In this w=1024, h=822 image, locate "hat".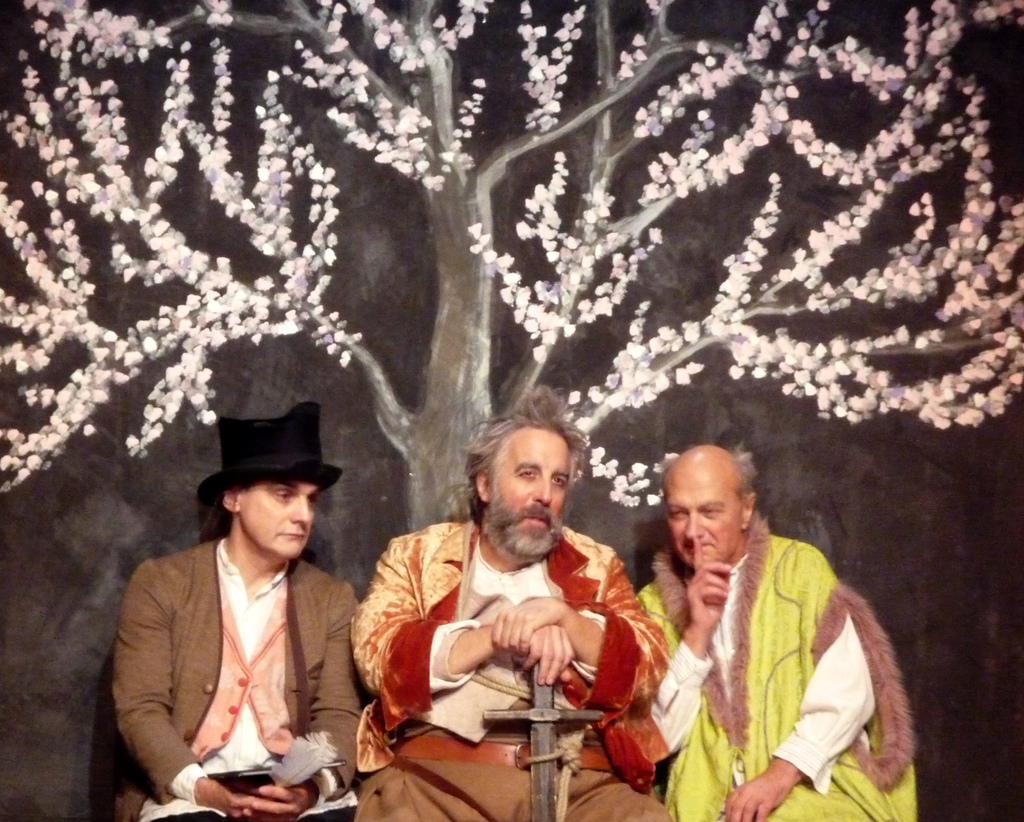
Bounding box: BBox(191, 401, 345, 503).
